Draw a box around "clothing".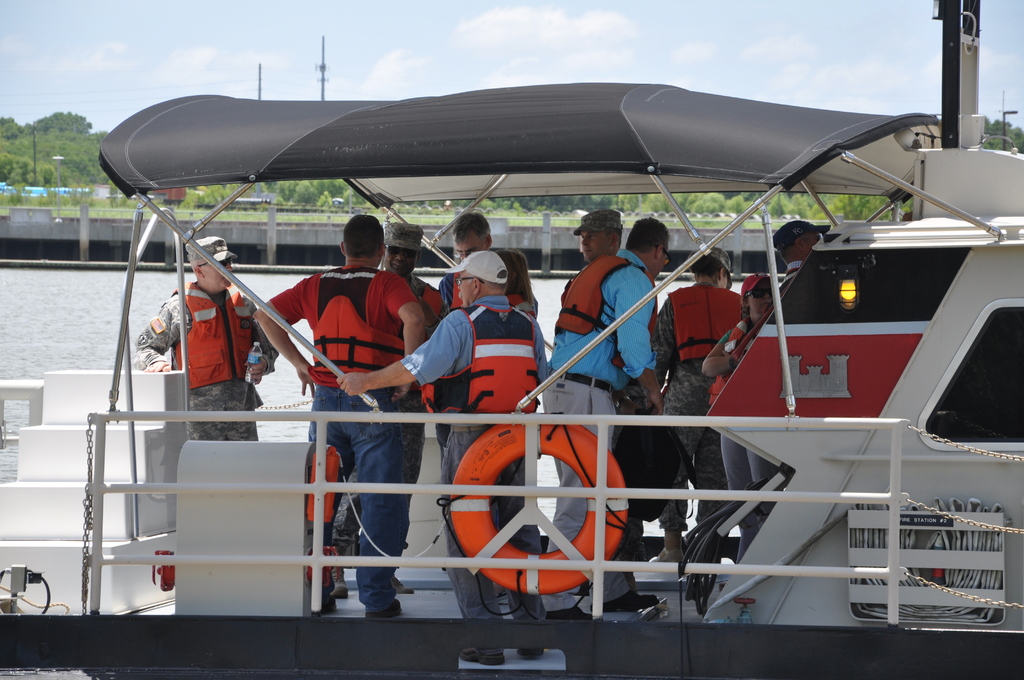
Rect(381, 268, 448, 495).
